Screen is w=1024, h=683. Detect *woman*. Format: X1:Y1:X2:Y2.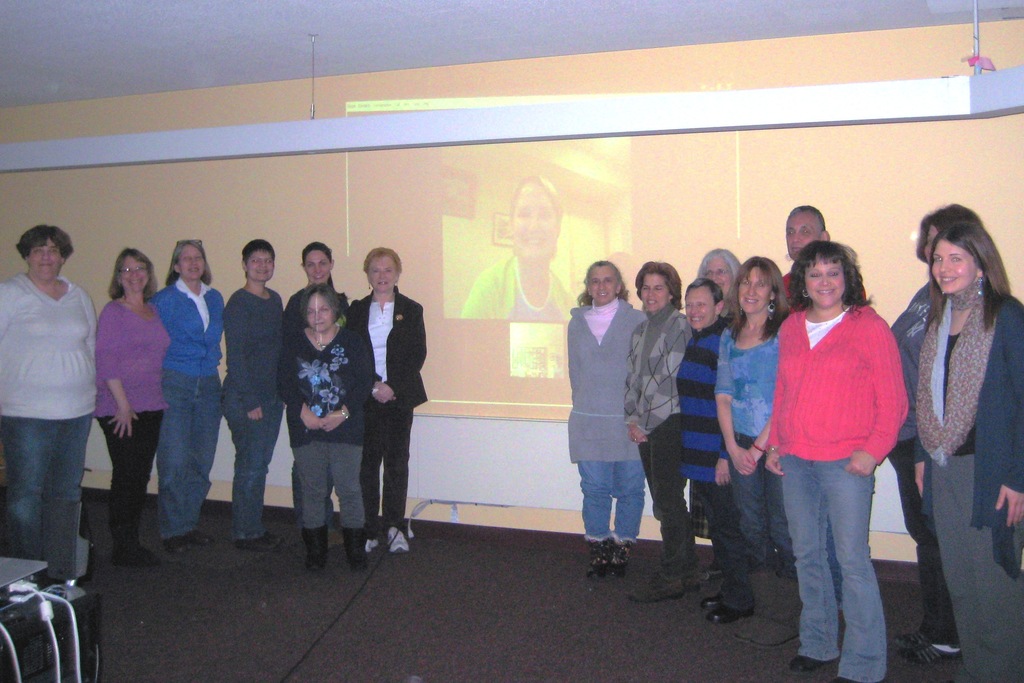
909:220:1023:682.
